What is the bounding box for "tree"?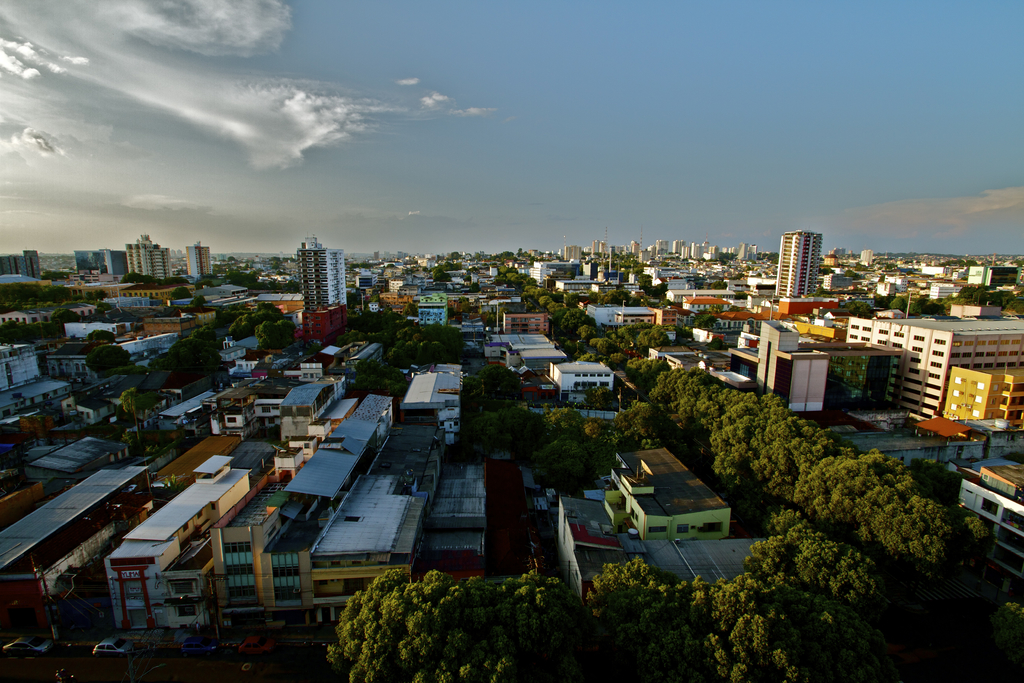
x1=572, y1=381, x2=583, y2=404.
